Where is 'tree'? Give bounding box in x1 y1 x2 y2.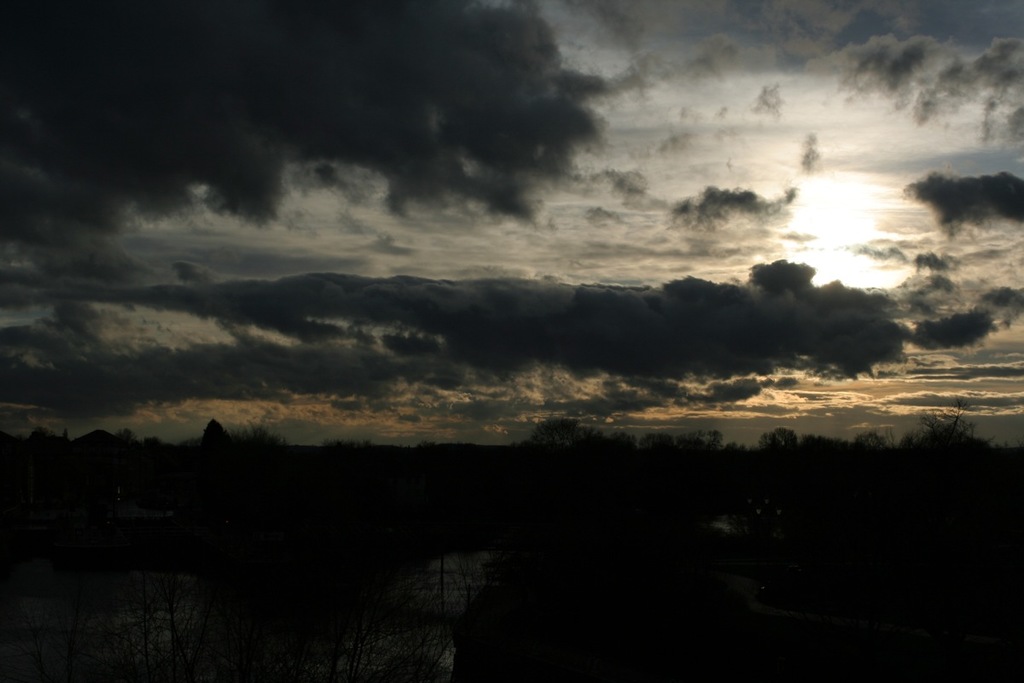
726 426 890 476.
